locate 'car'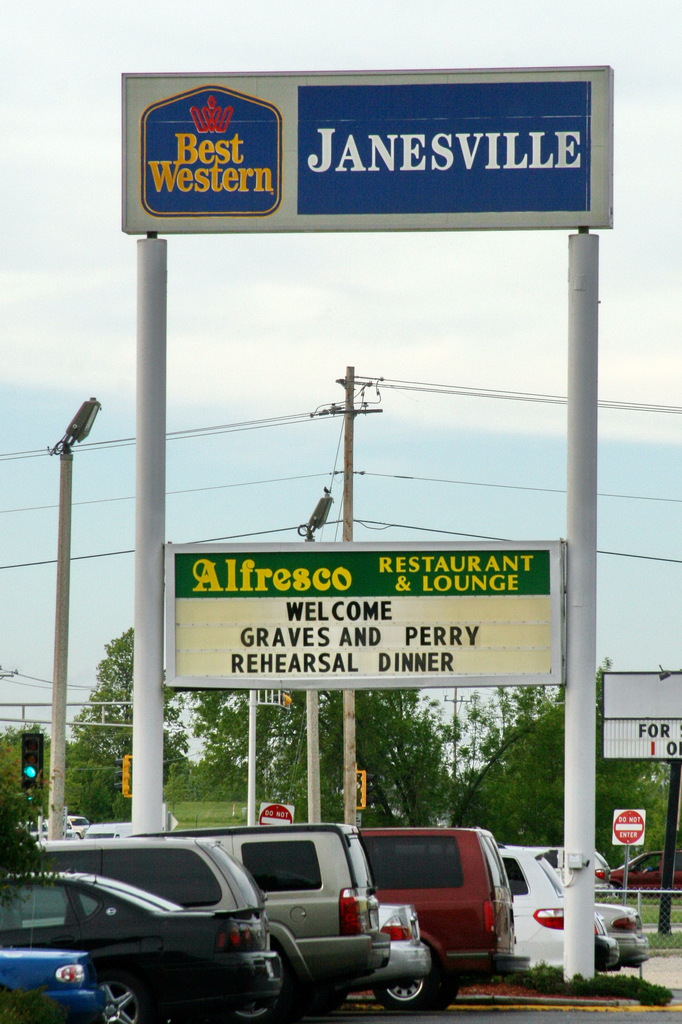
(500,846,578,974)
